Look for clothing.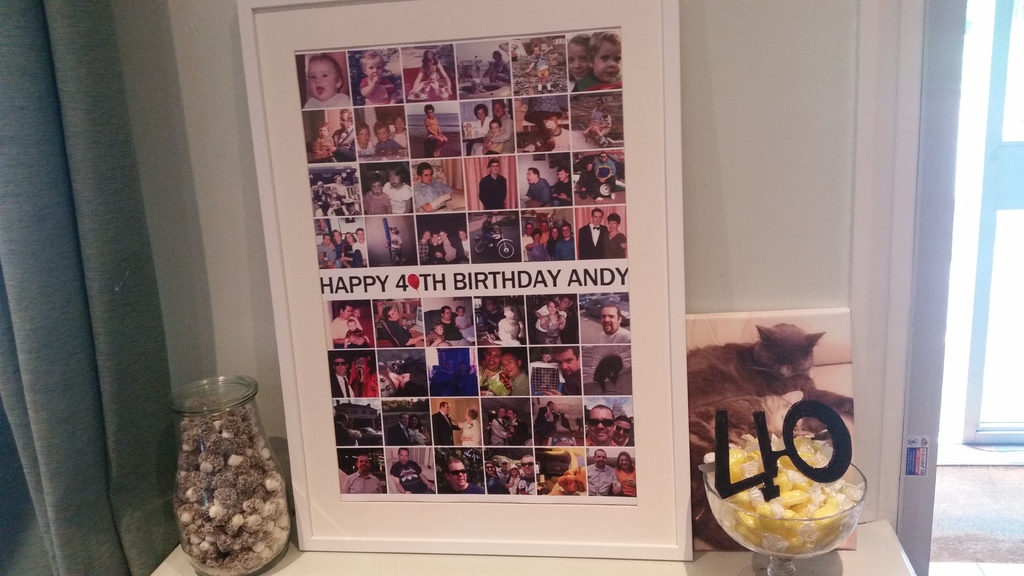
Found: BBox(409, 180, 452, 212).
